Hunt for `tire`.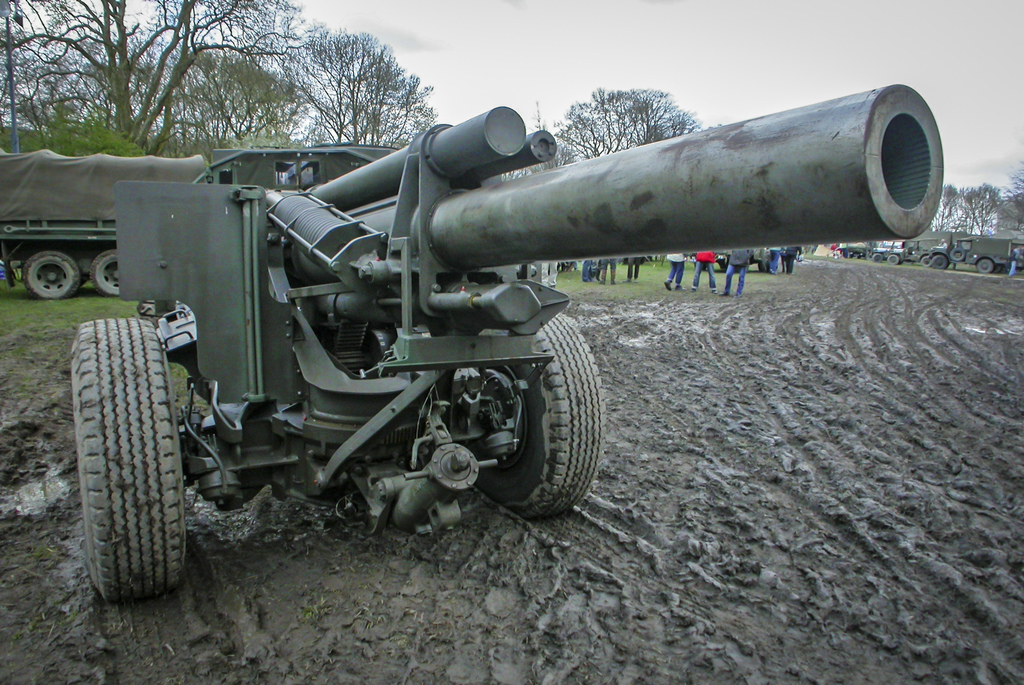
Hunted down at select_region(474, 309, 609, 526).
